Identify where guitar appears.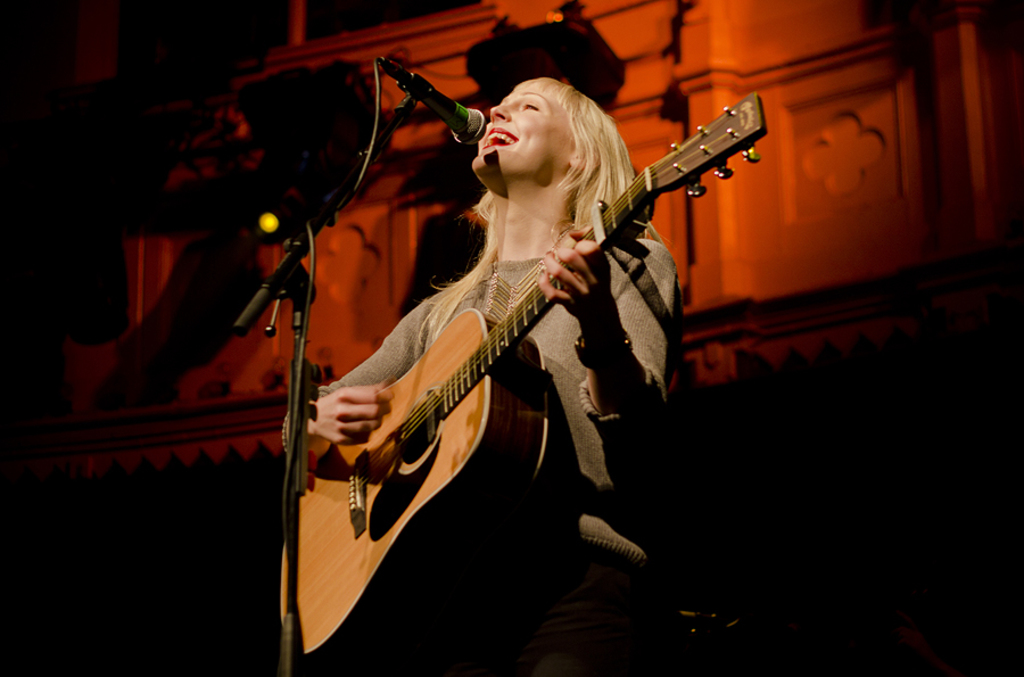
Appears at [left=290, top=83, right=730, bottom=609].
